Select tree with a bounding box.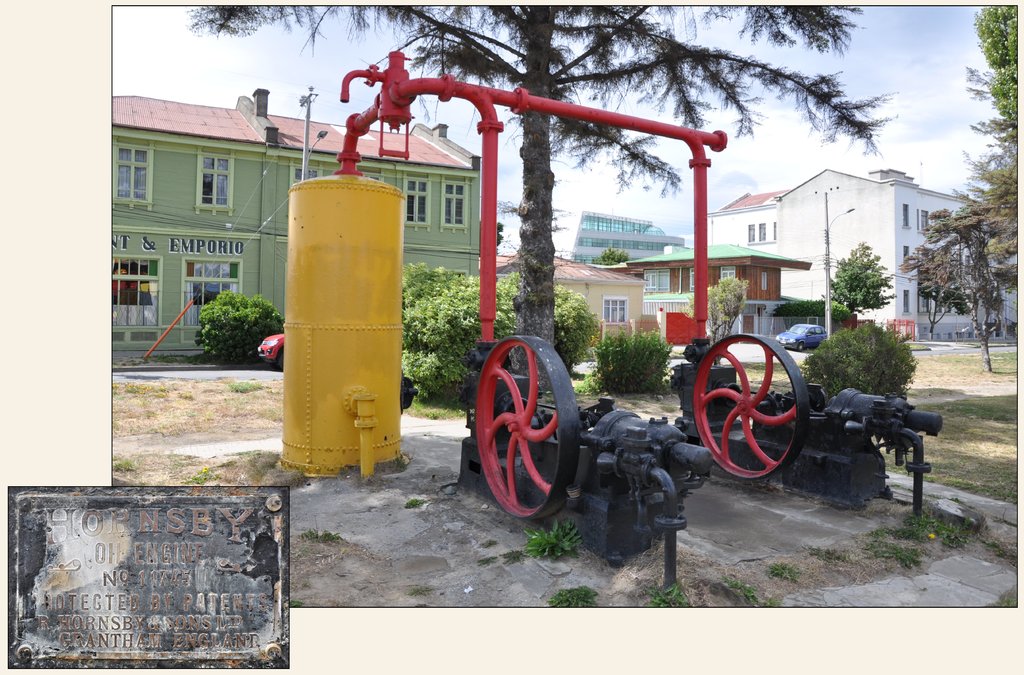
Rect(824, 240, 891, 330).
